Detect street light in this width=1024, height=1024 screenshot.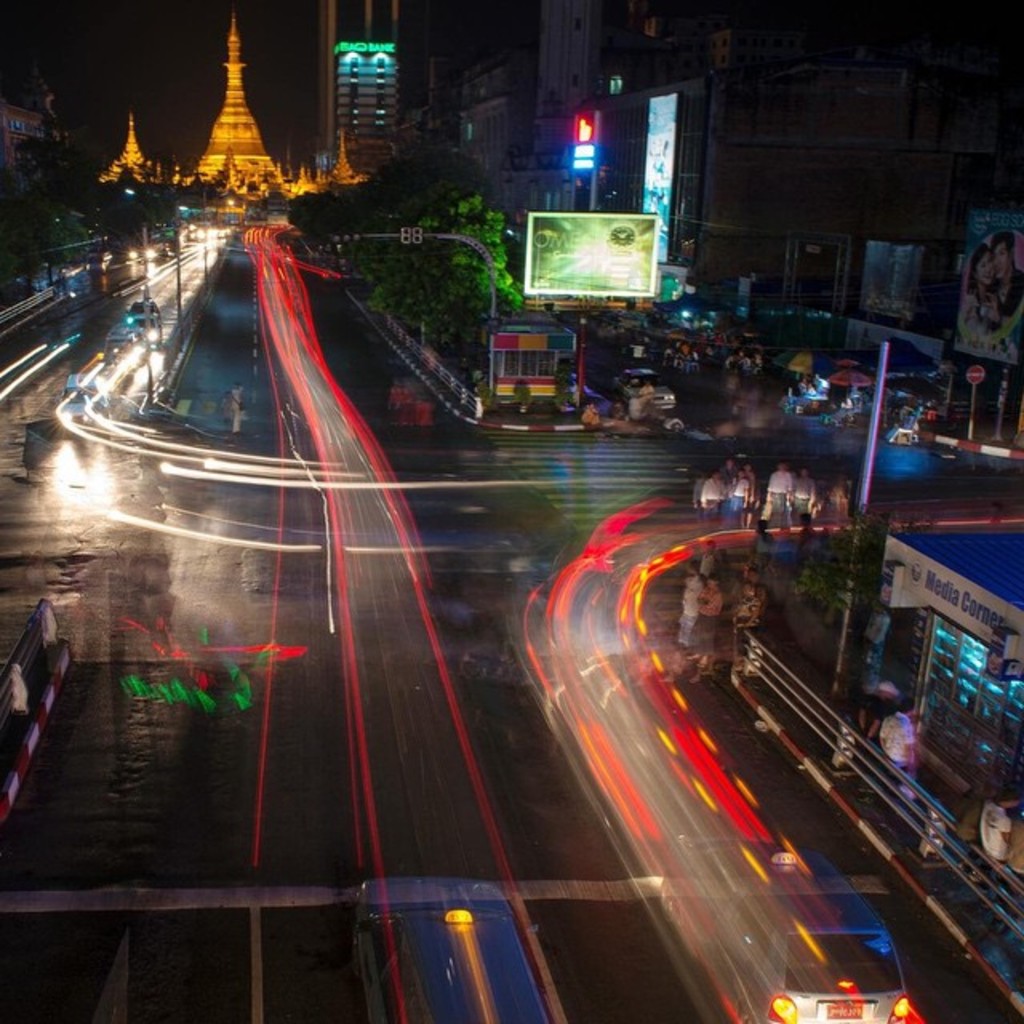
Detection: crop(168, 224, 200, 330).
